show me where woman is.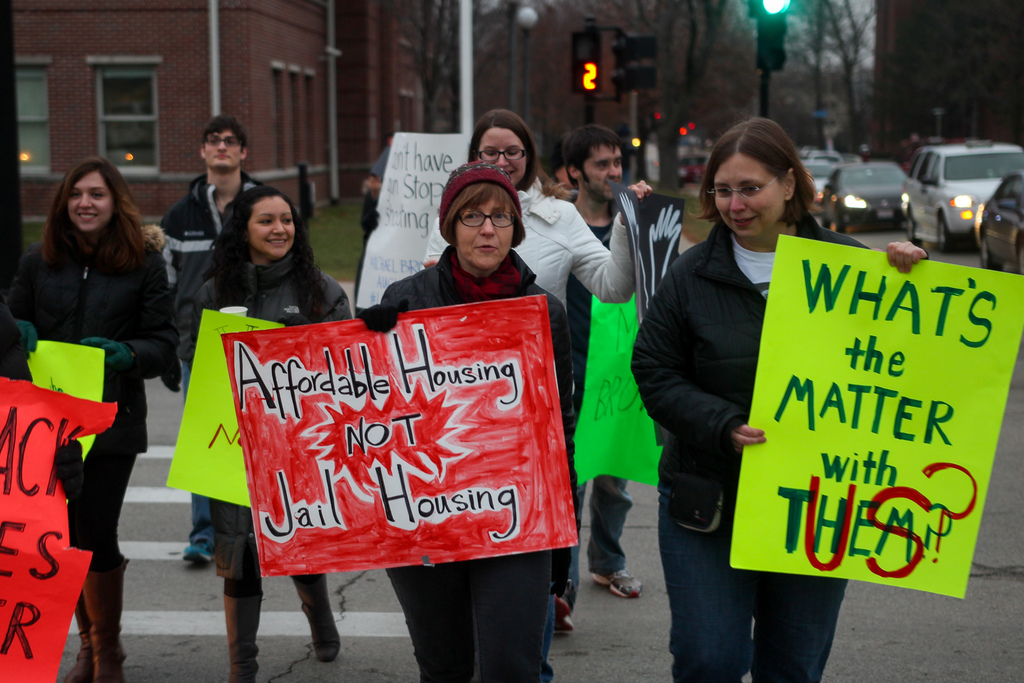
woman is at [x1=420, y1=108, x2=673, y2=331].
